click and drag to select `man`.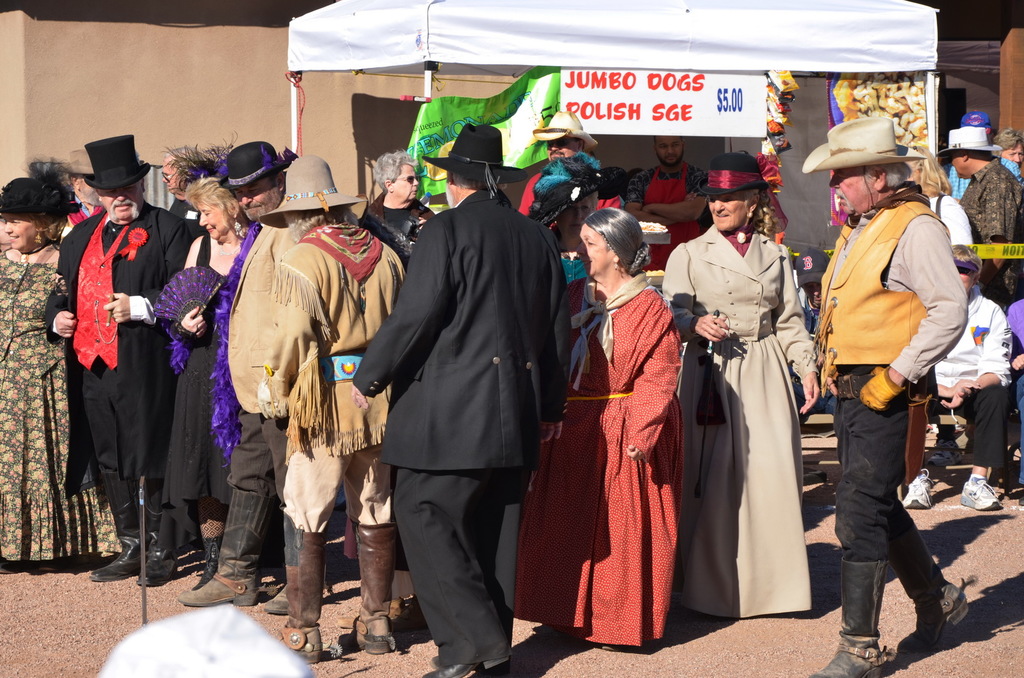
Selection: bbox=[803, 134, 972, 642].
